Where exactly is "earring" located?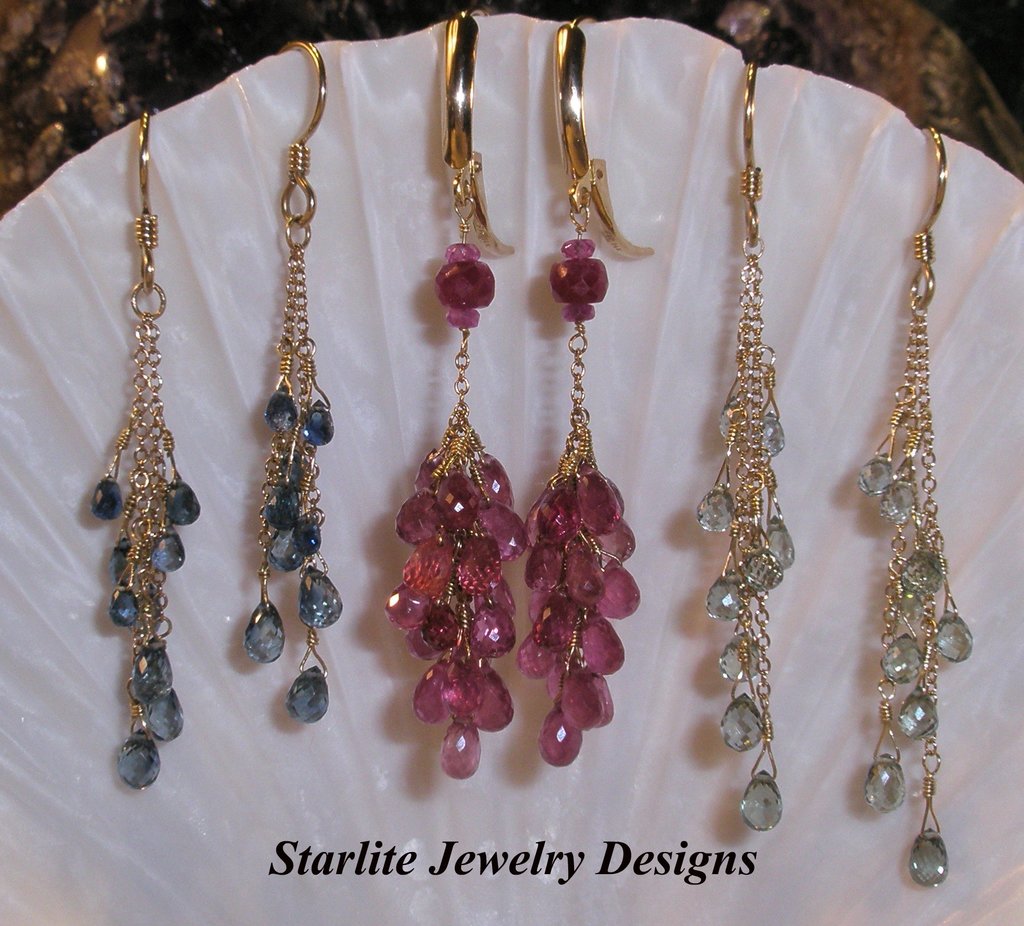
Its bounding box is {"x1": 516, "y1": 12, "x2": 660, "y2": 772}.
